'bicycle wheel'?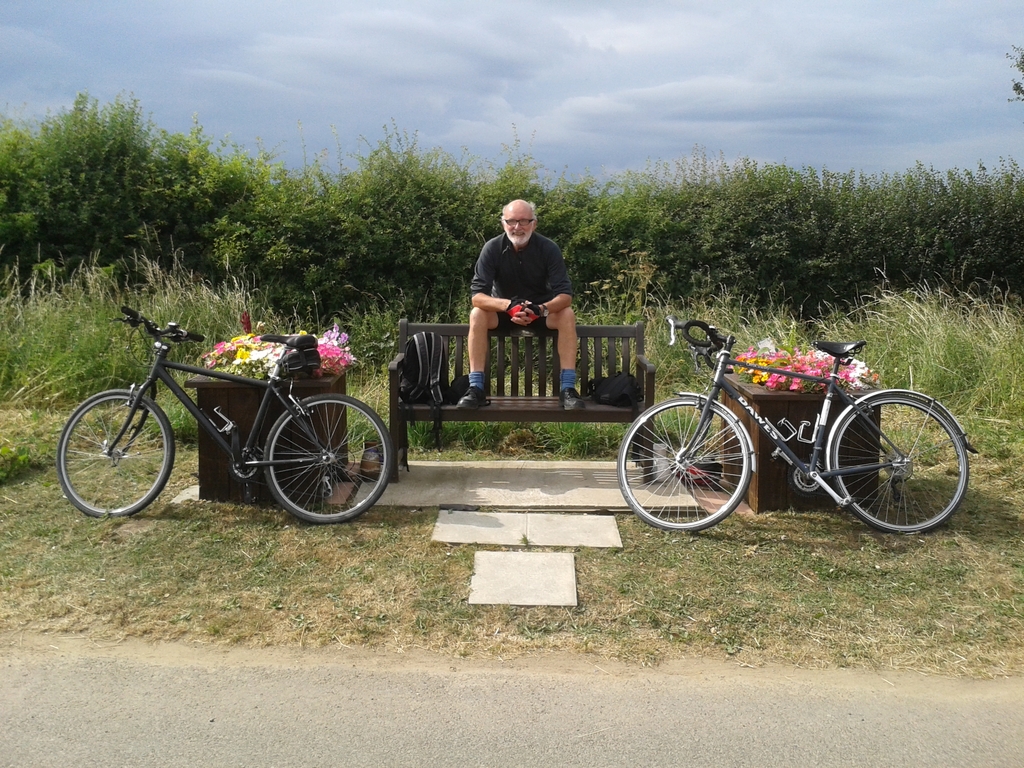
box(55, 391, 174, 515)
